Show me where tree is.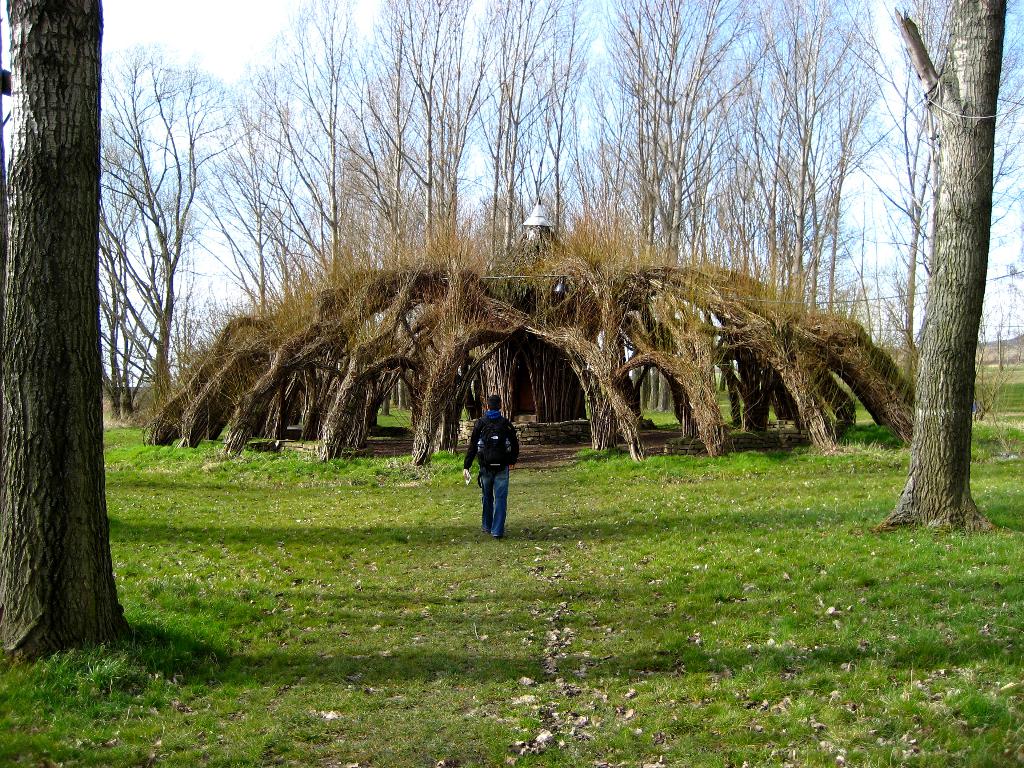
tree is at 846 10 1010 545.
